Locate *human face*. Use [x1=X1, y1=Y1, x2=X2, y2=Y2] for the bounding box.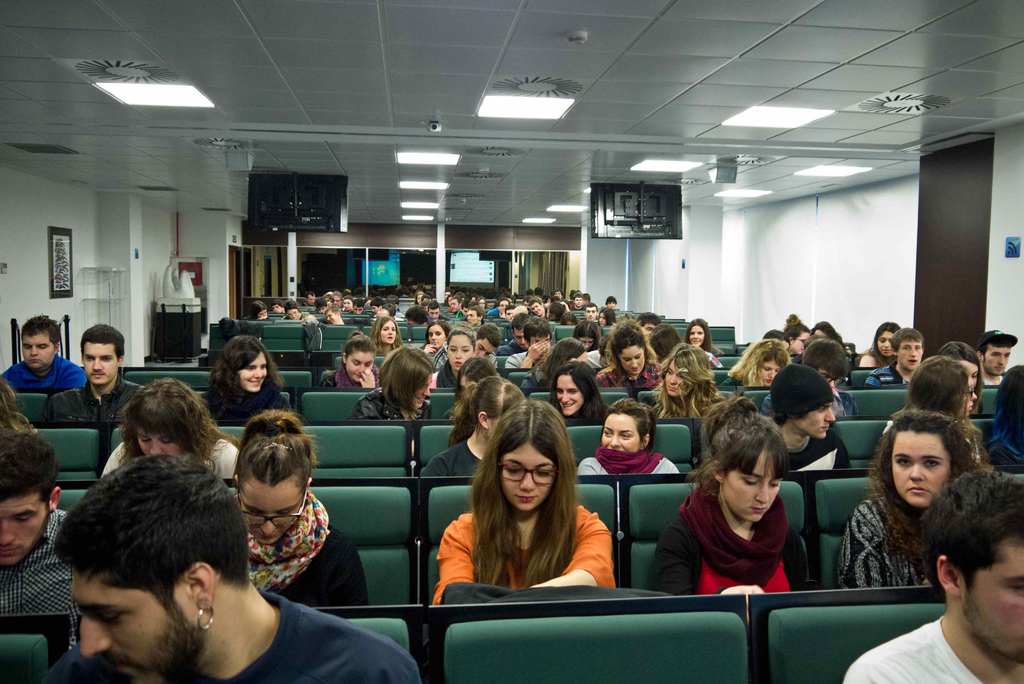
[x1=554, y1=375, x2=585, y2=418].
